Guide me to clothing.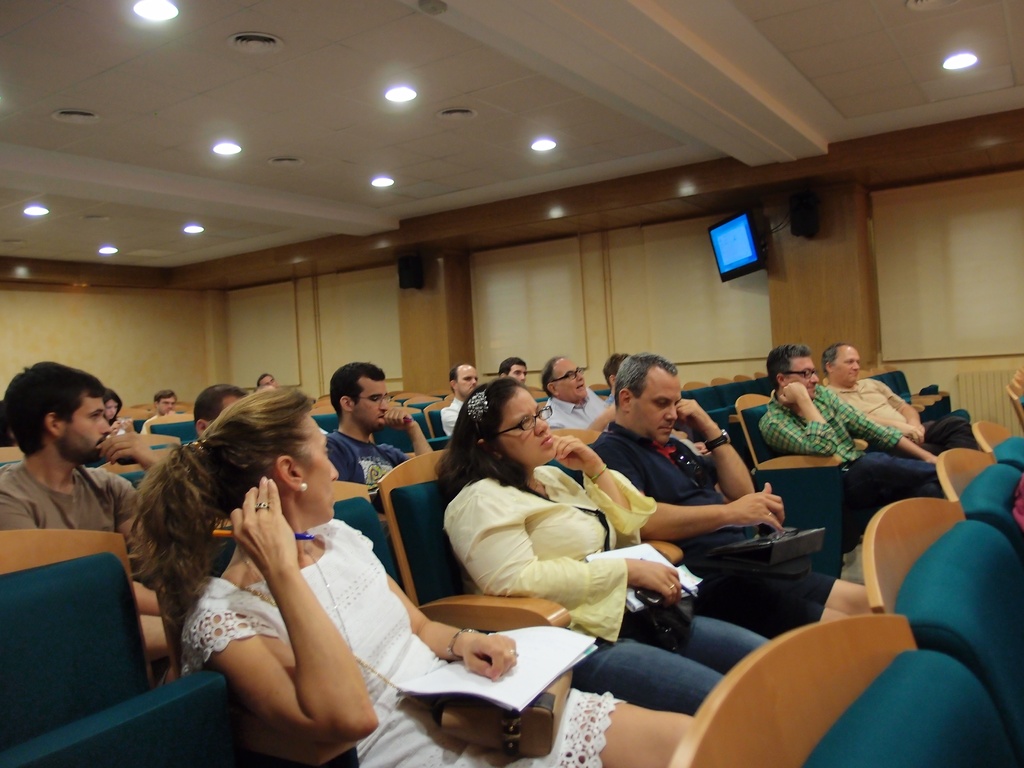
Guidance: rect(436, 397, 465, 444).
